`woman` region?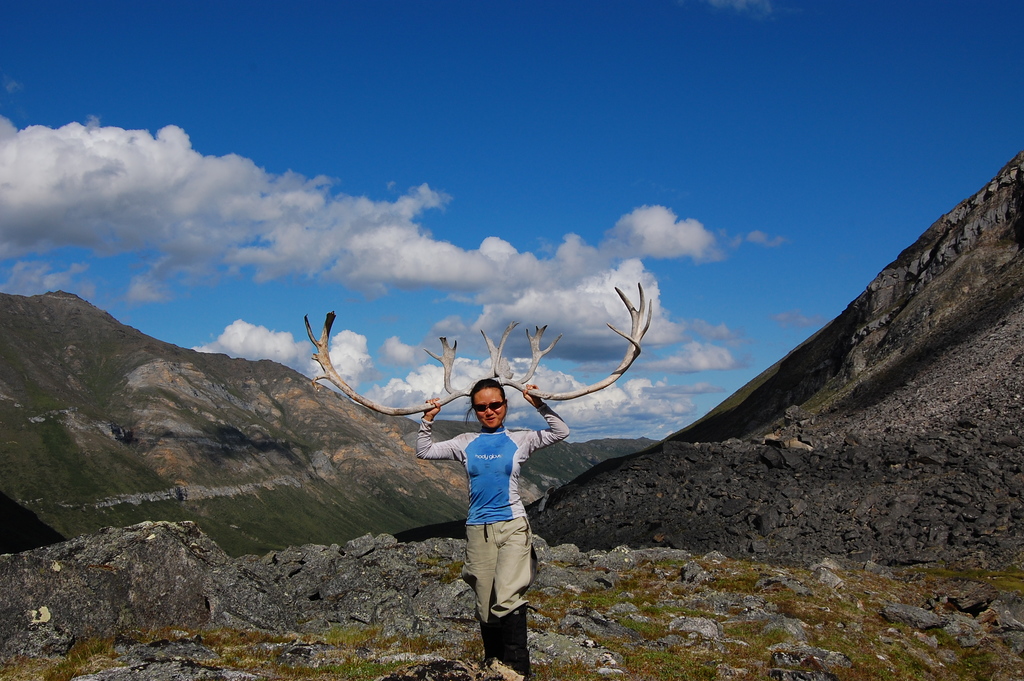
select_region(415, 360, 580, 657)
